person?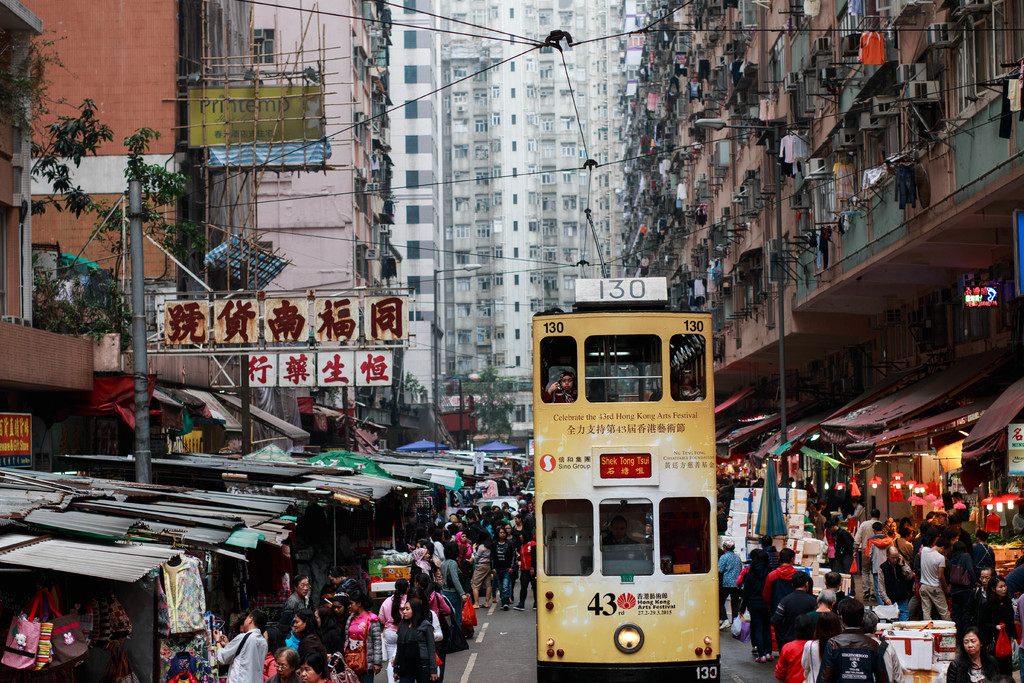
crop(207, 611, 270, 682)
